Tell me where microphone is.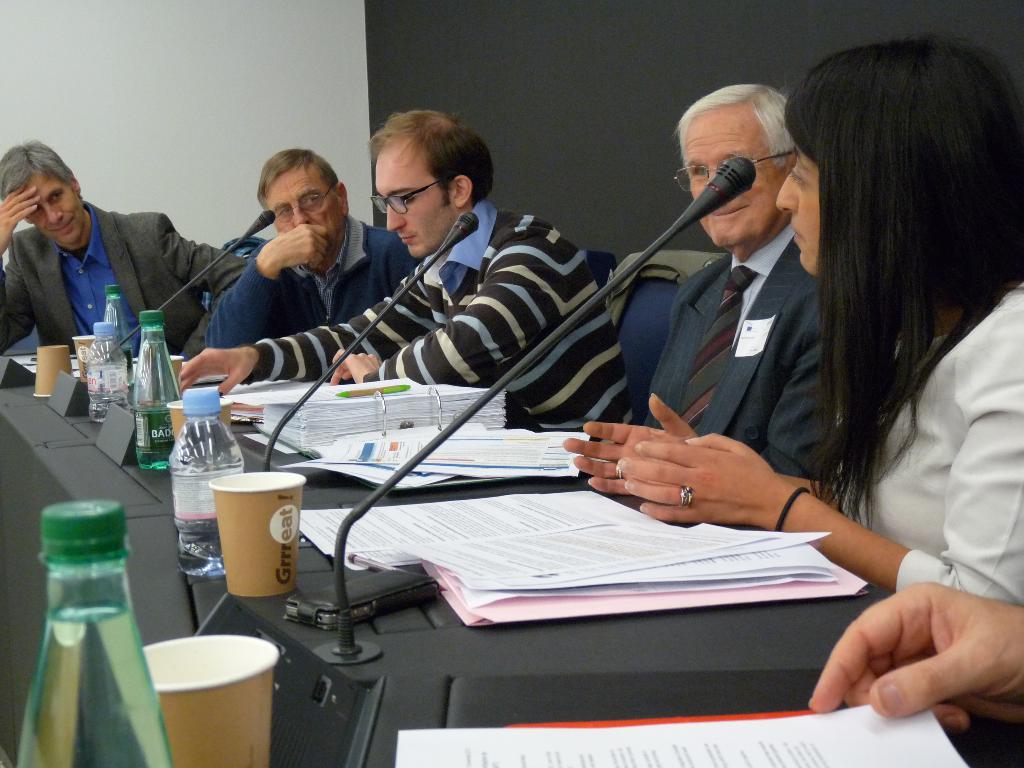
microphone is at bbox=(244, 210, 276, 239).
